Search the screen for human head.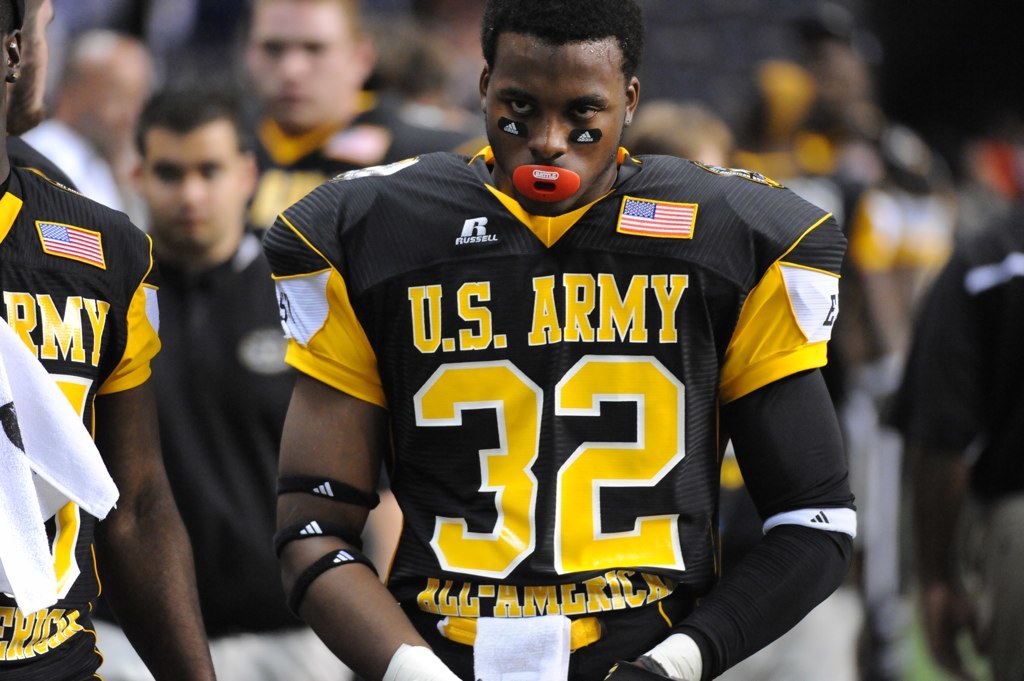
Found at bbox=(244, 1, 373, 138).
